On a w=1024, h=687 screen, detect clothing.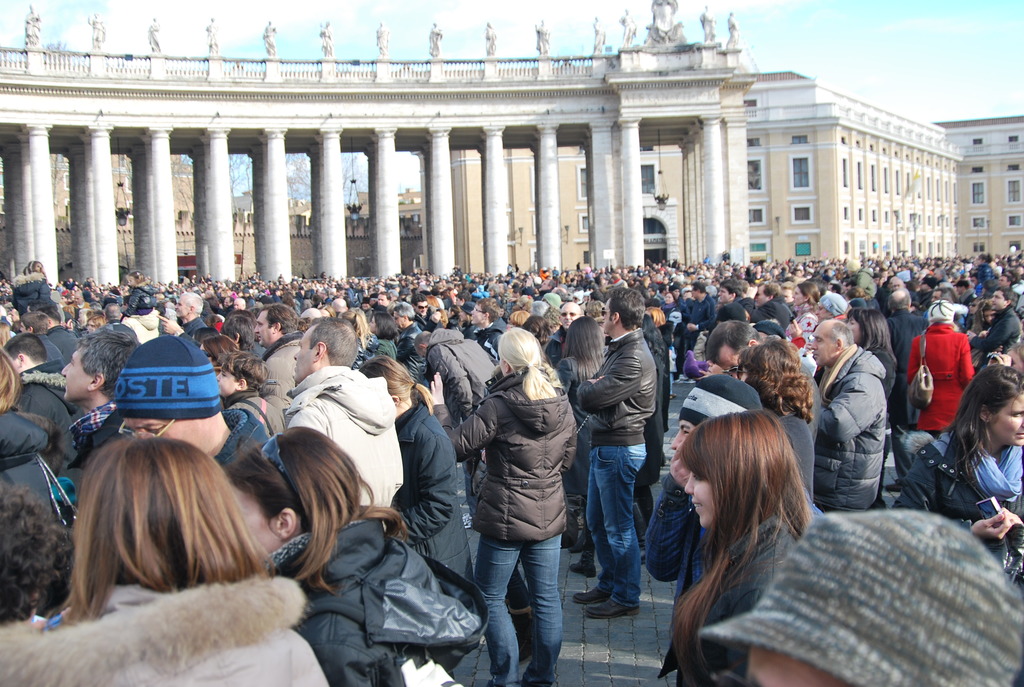
[977, 306, 1023, 351].
